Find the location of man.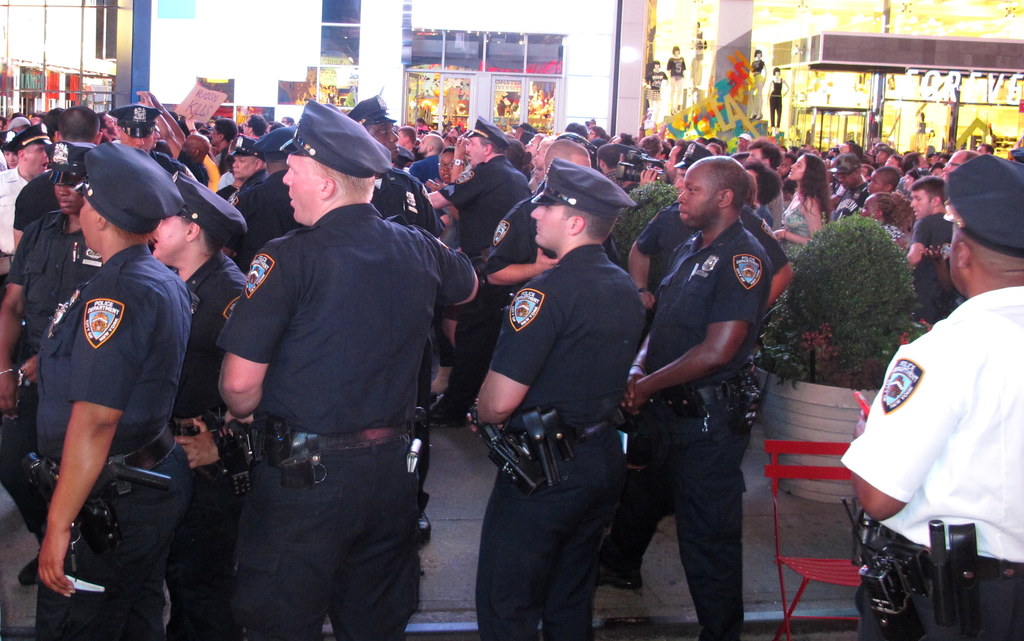
Location: [x1=397, y1=124, x2=413, y2=149].
